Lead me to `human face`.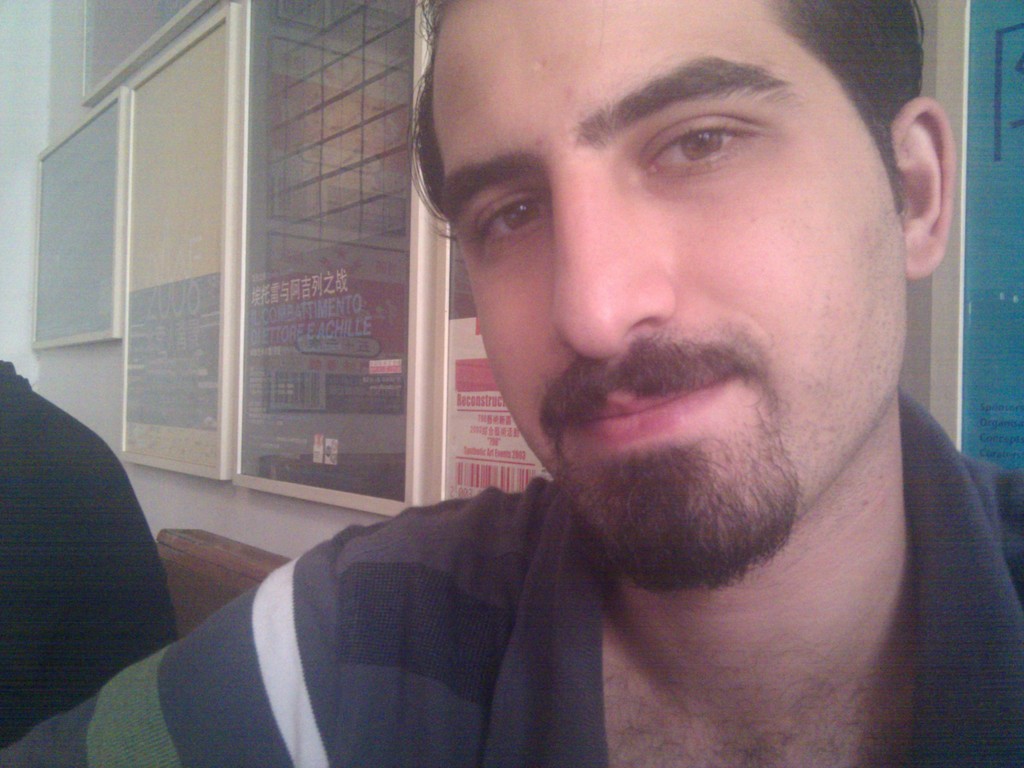
Lead to box=[435, 0, 903, 589].
